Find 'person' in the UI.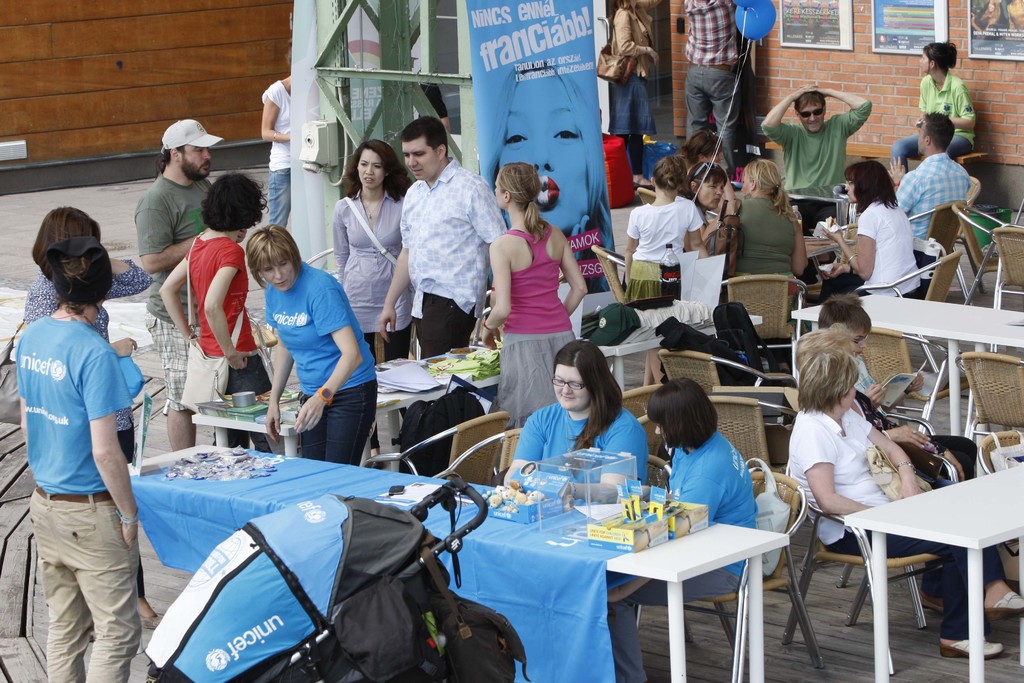
UI element at <bbox>891, 110, 973, 253</bbox>.
